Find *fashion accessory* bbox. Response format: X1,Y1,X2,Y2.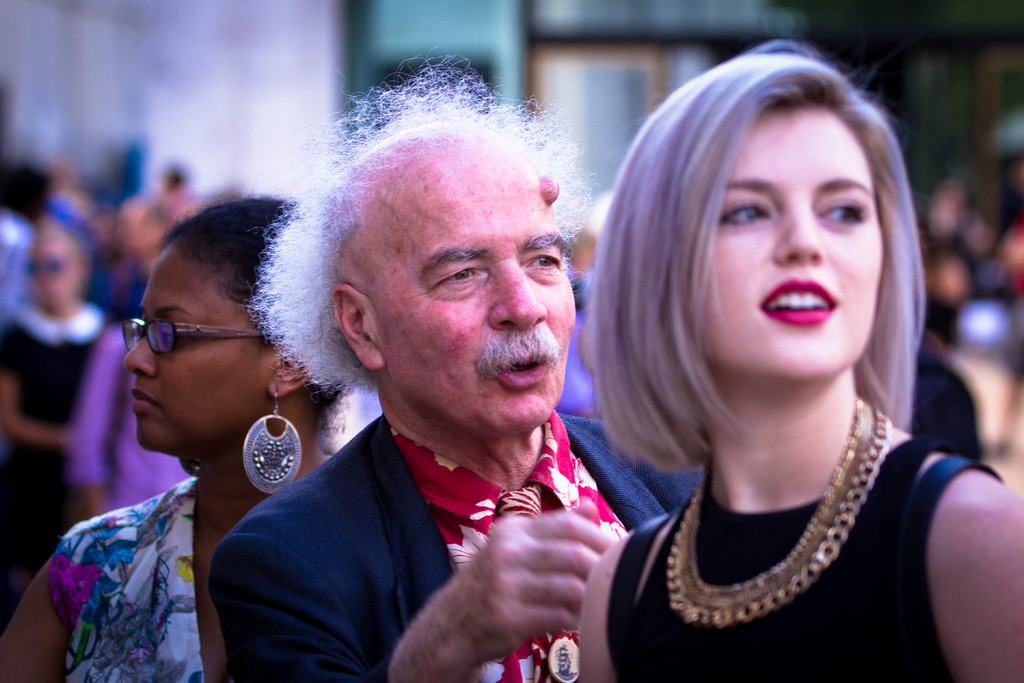
910,458,1001,682.
